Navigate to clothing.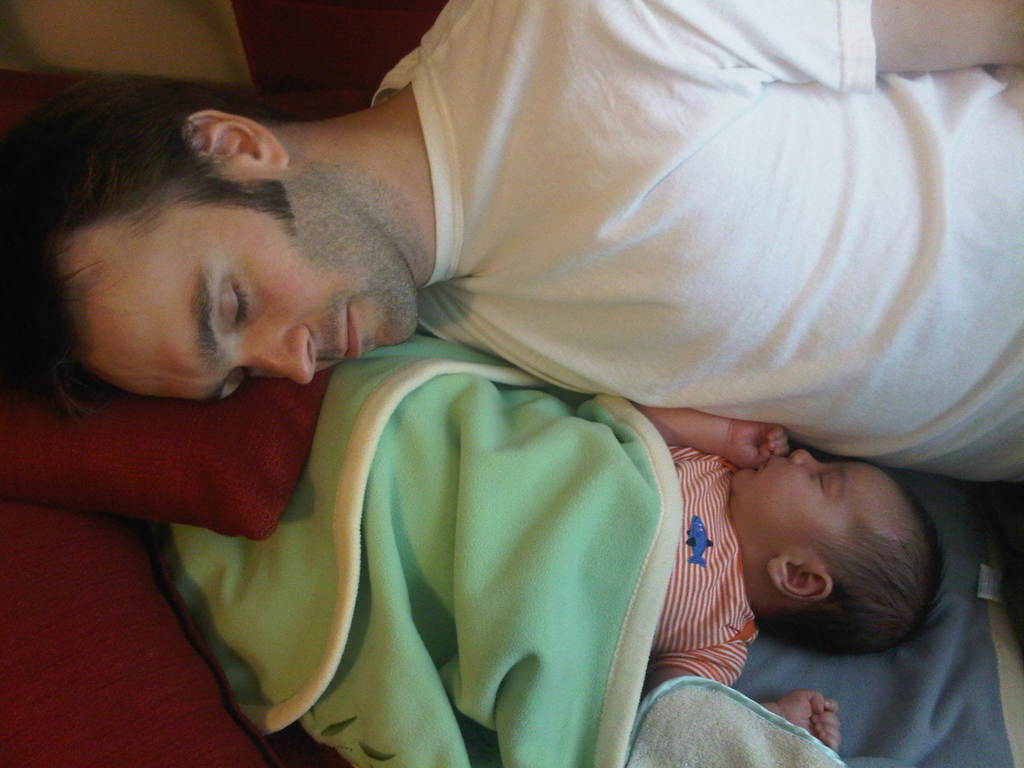
Navigation target: <region>322, 0, 1023, 484</region>.
